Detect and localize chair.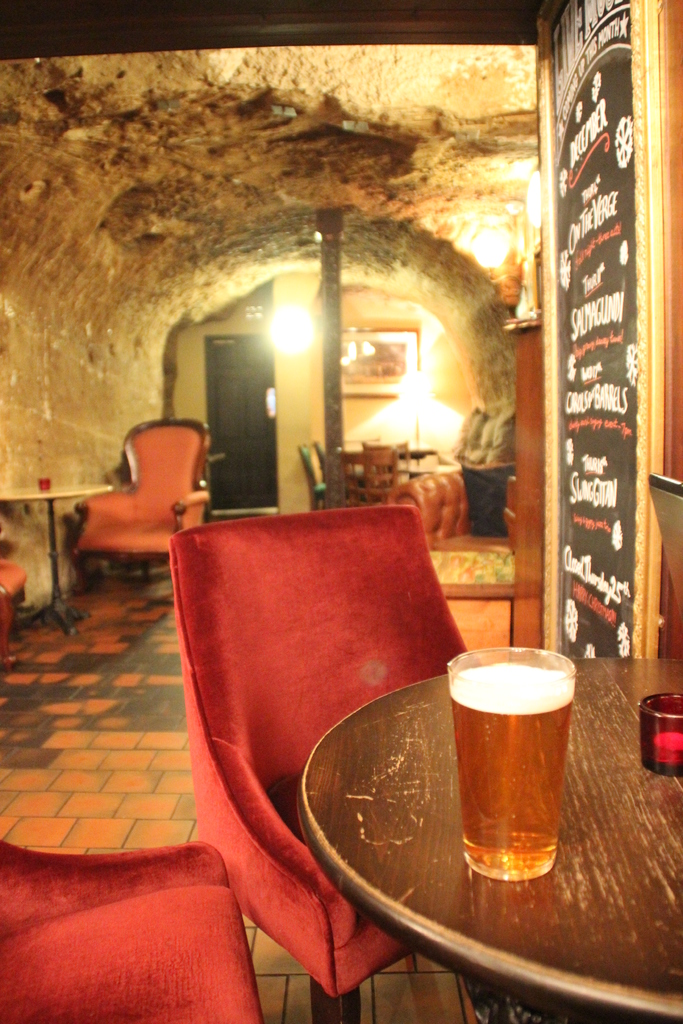
Localized at <bbox>340, 452, 377, 502</bbox>.
